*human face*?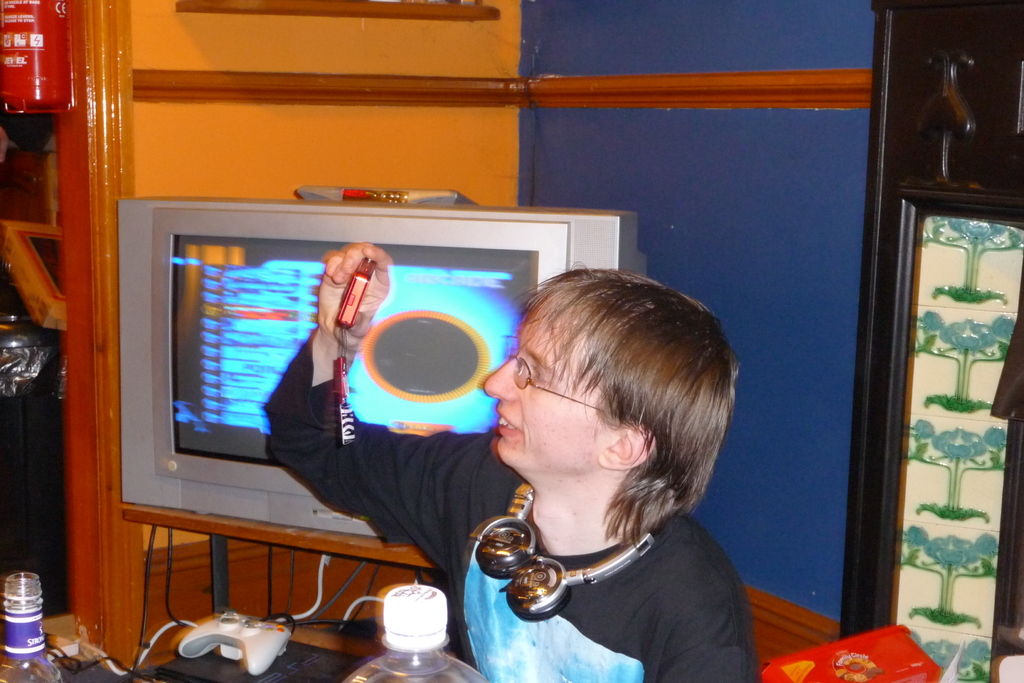
<bbox>480, 303, 589, 461</bbox>
